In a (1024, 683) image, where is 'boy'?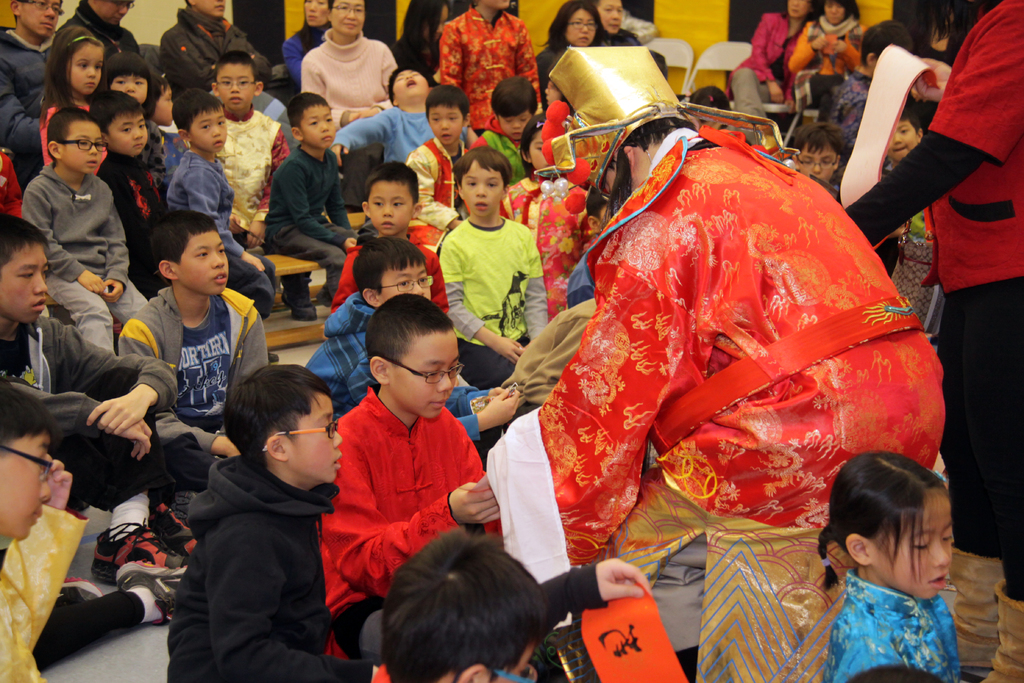
0:208:184:582.
